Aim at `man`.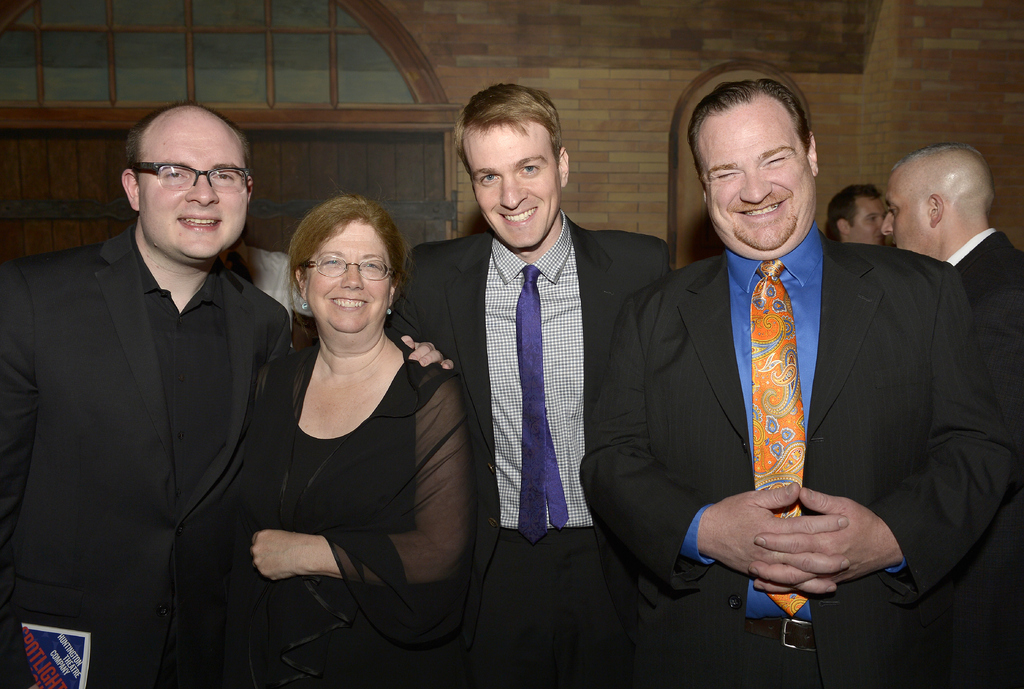
Aimed at l=831, t=181, r=891, b=252.
